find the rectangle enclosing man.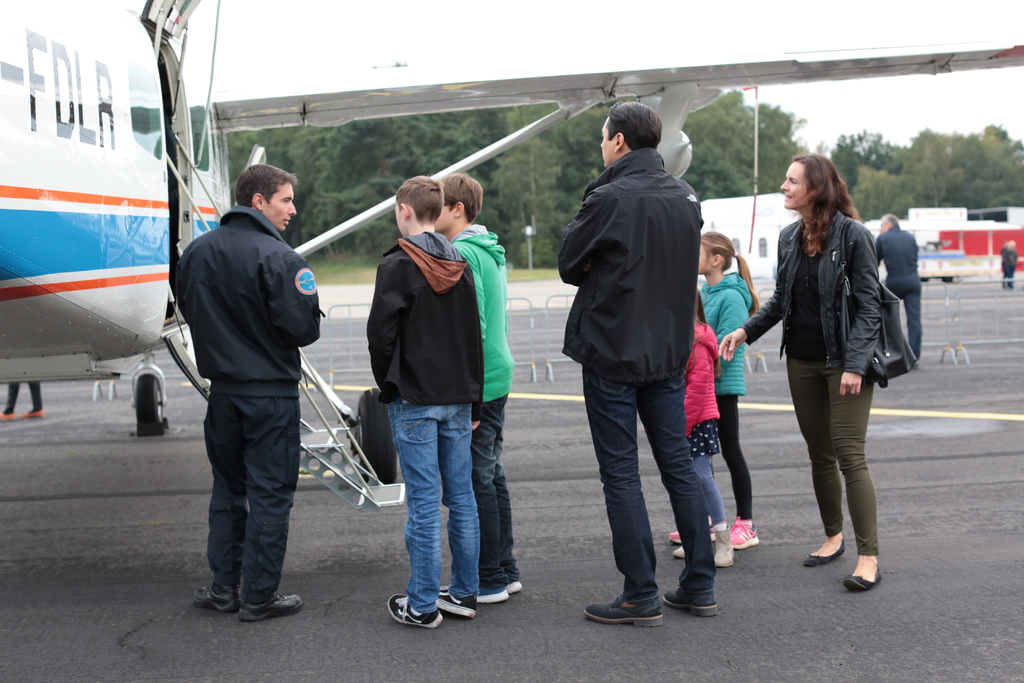
{"x1": 1000, "y1": 237, "x2": 1017, "y2": 288}.
